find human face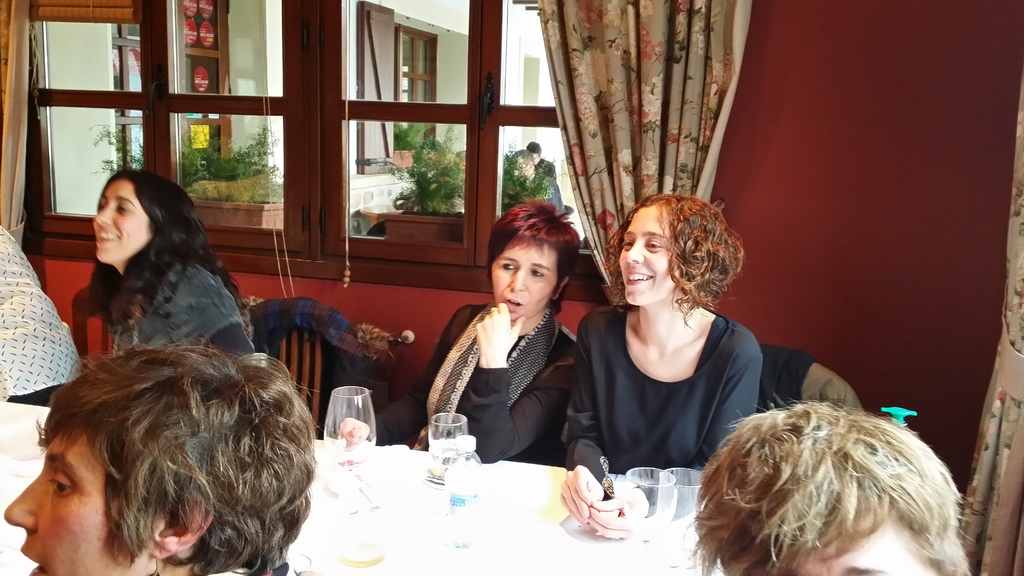
489:243:557:317
